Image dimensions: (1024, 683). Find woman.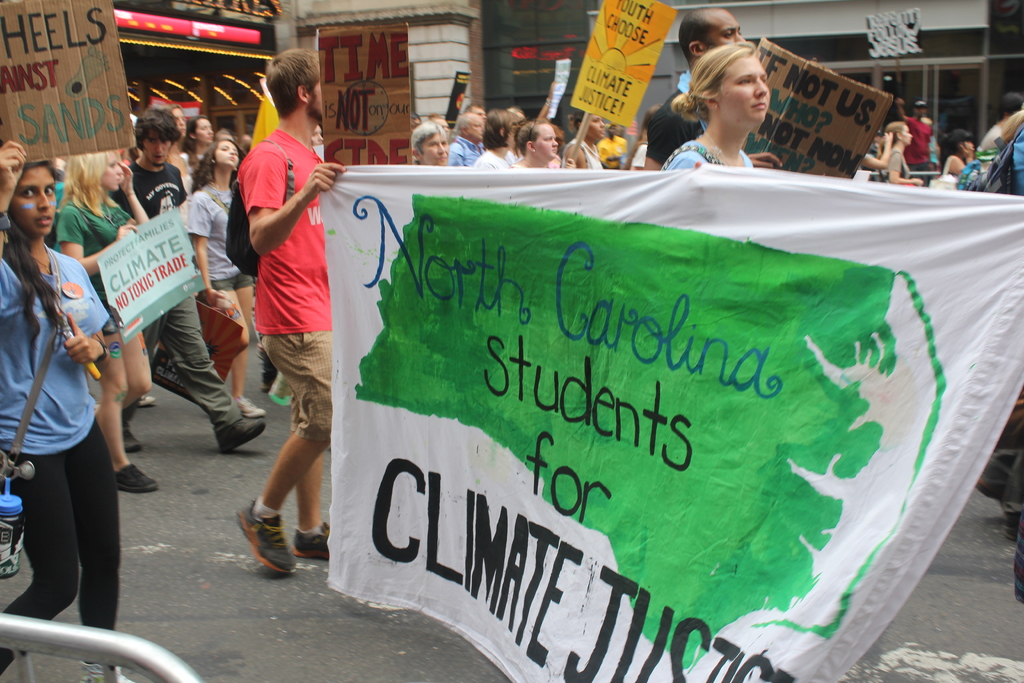
bbox(56, 149, 159, 490).
